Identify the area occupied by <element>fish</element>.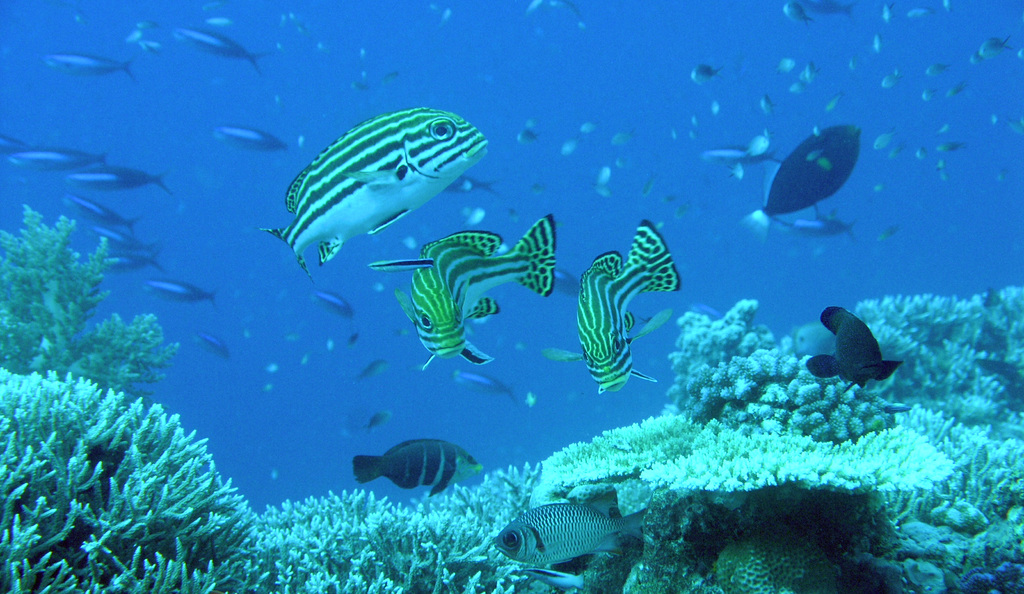
Area: bbox=(216, 124, 289, 155).
